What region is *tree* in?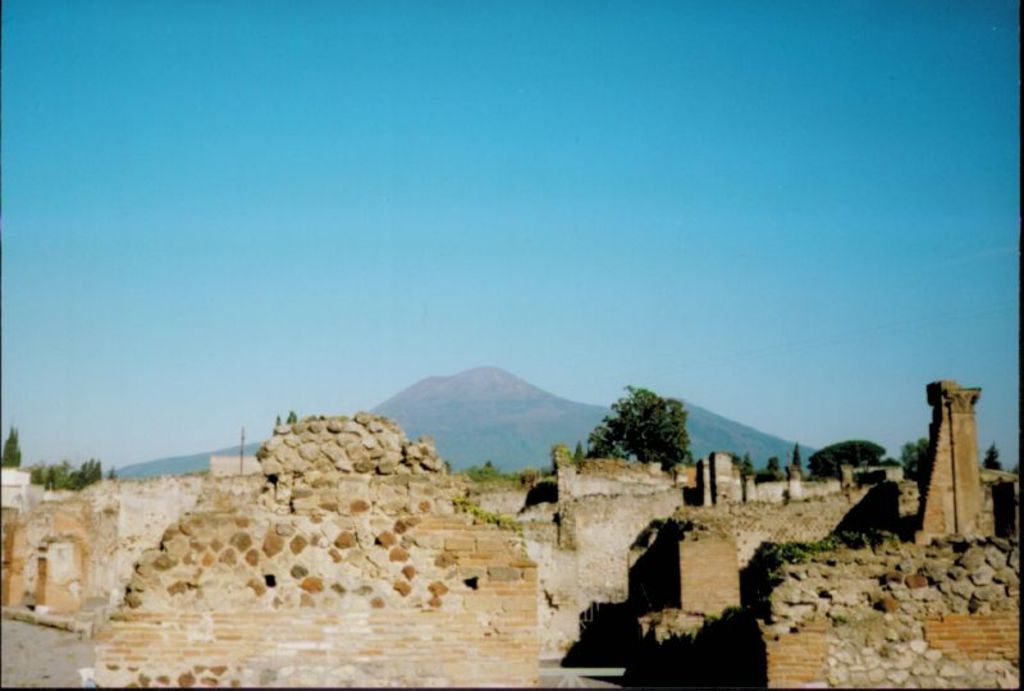
BBox(730, 450, 756, 484).
